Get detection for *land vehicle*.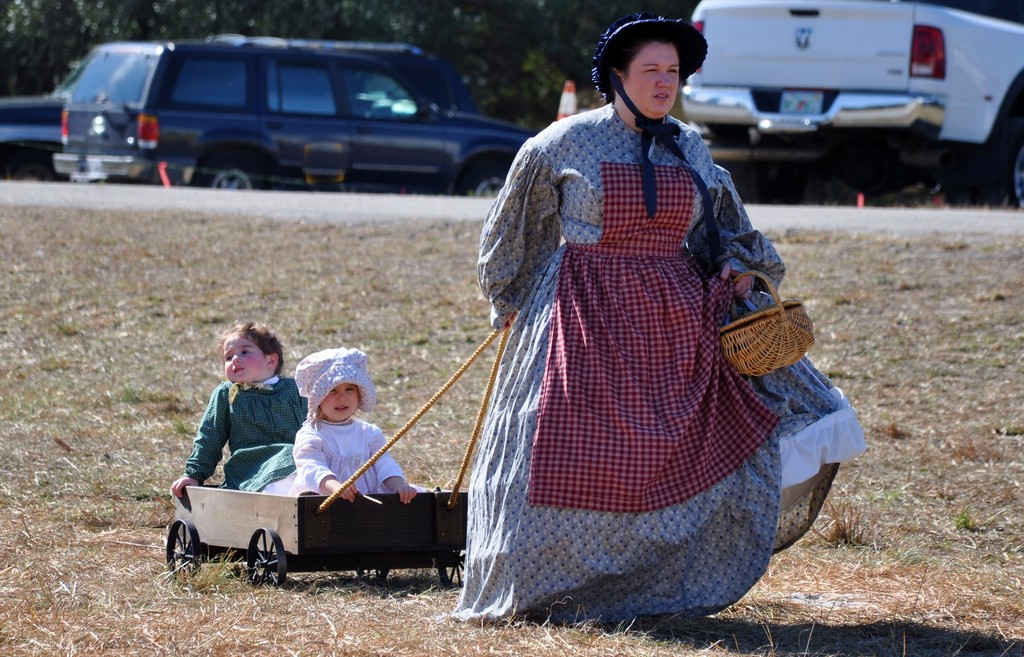
Detection: [x1=61, y1=33, x2=543, y2=190].
